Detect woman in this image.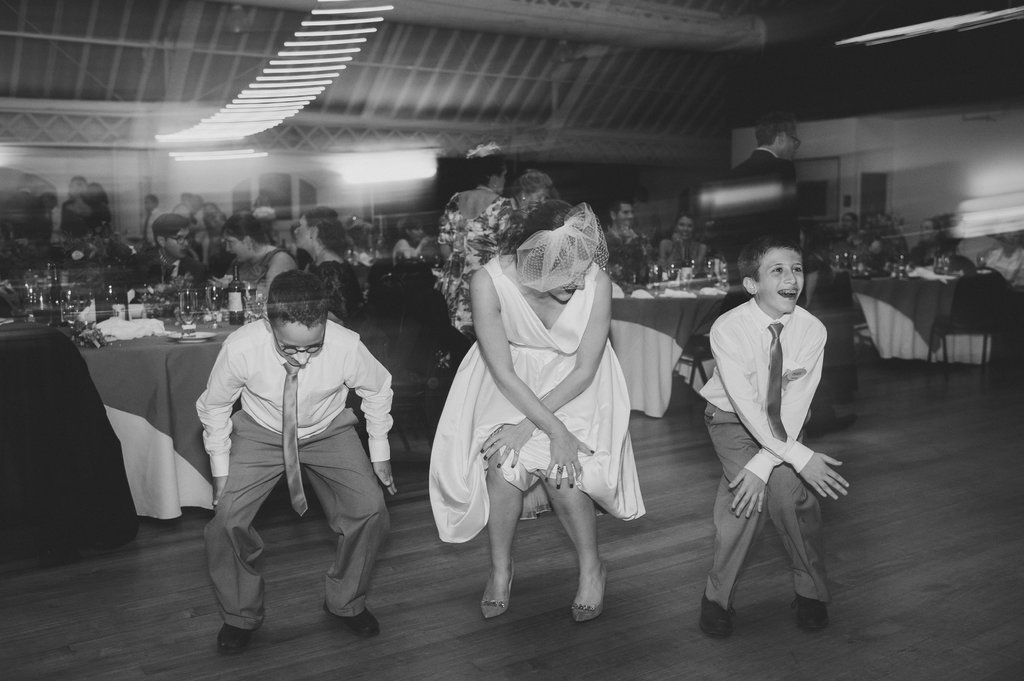
Detection: left=290, top=205, right=362, bottom=327.
